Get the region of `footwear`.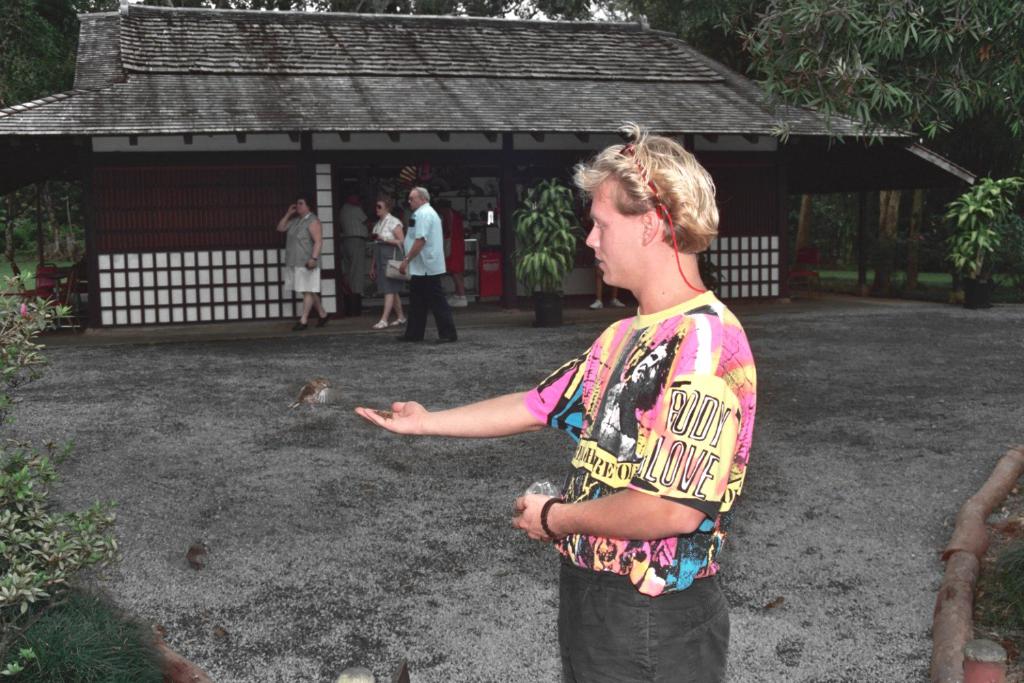
[395,331,421,342].
